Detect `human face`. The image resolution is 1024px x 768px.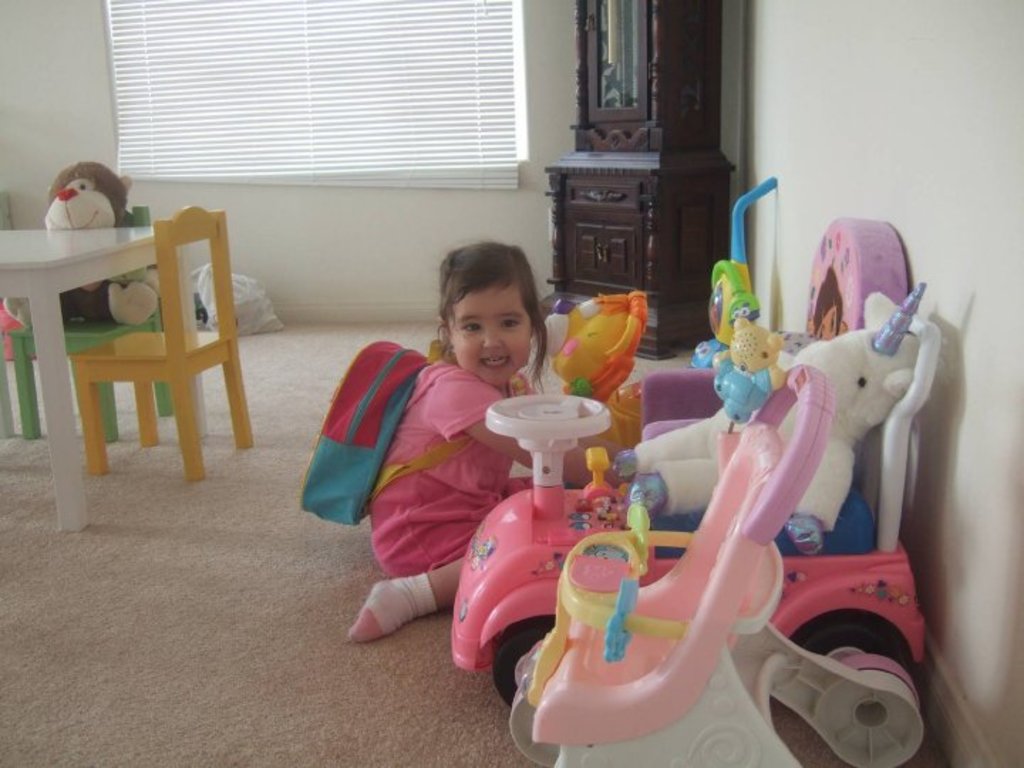
x1=438, y1=274, x2=540, y2=388.
